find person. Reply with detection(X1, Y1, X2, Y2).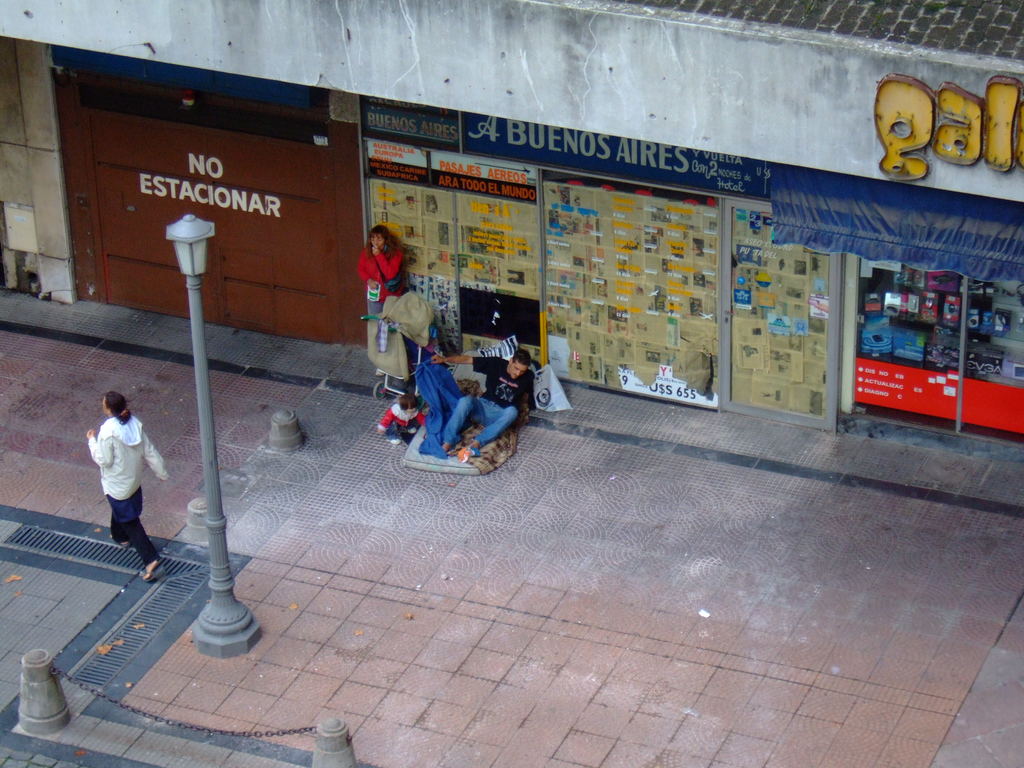
detection(355, 225, 403, 317).
